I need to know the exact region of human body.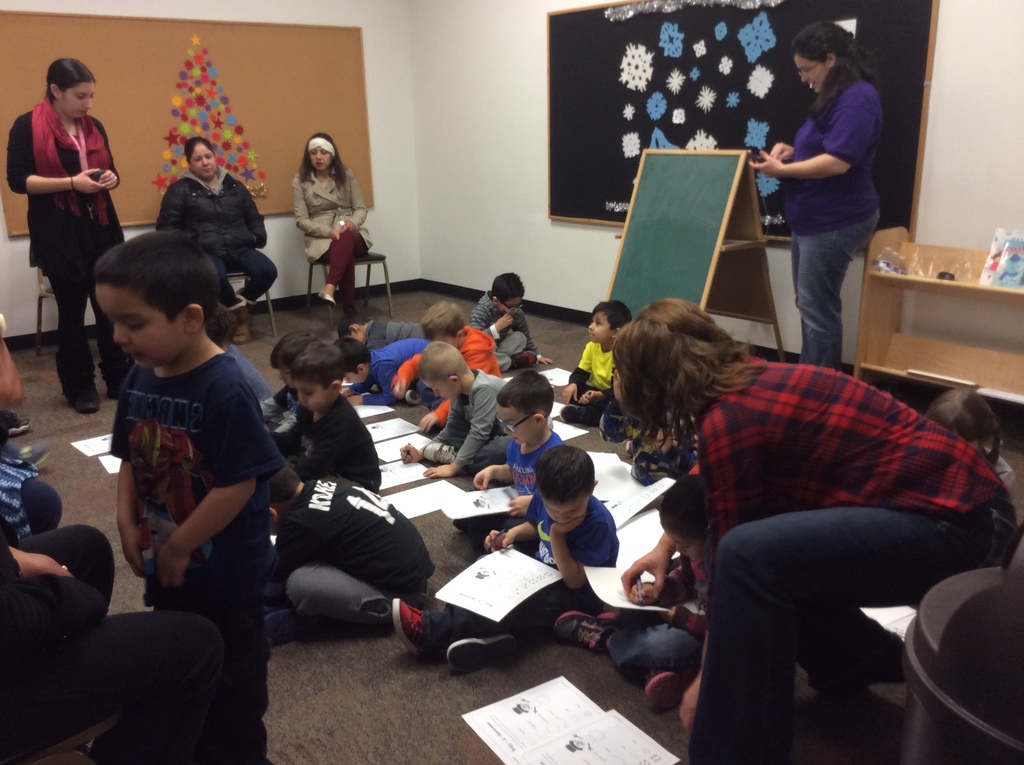
Region: l=454, t=429, r=571, b=549.
